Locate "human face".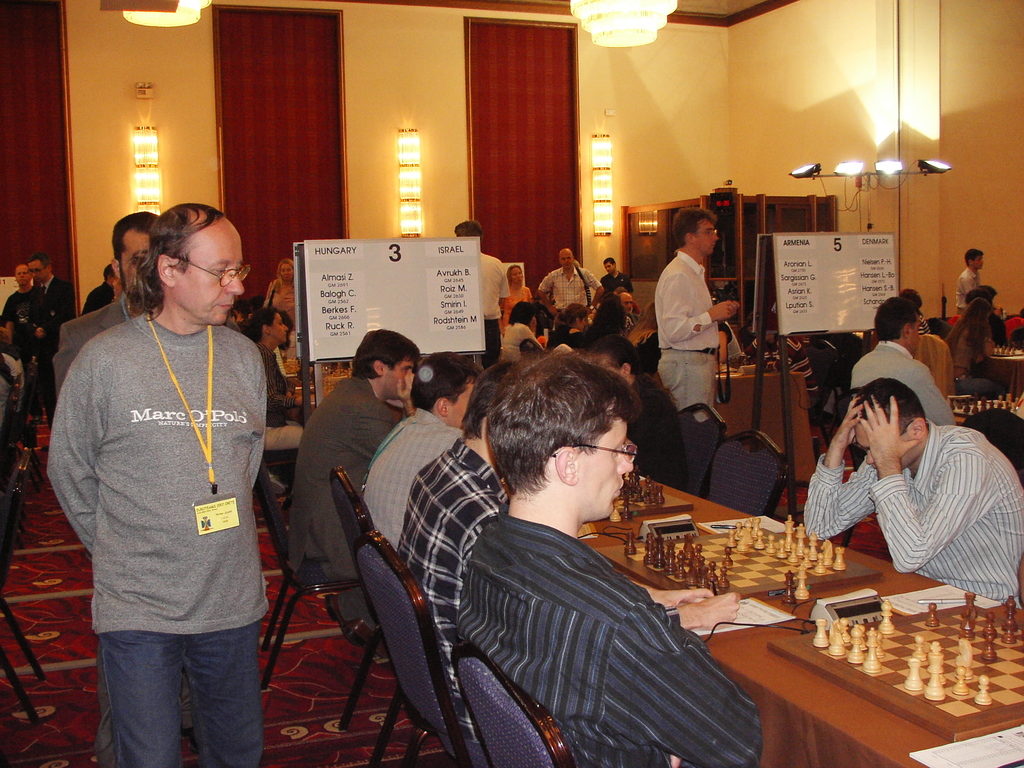
Bounding box: 269, 310, 289, 341.
